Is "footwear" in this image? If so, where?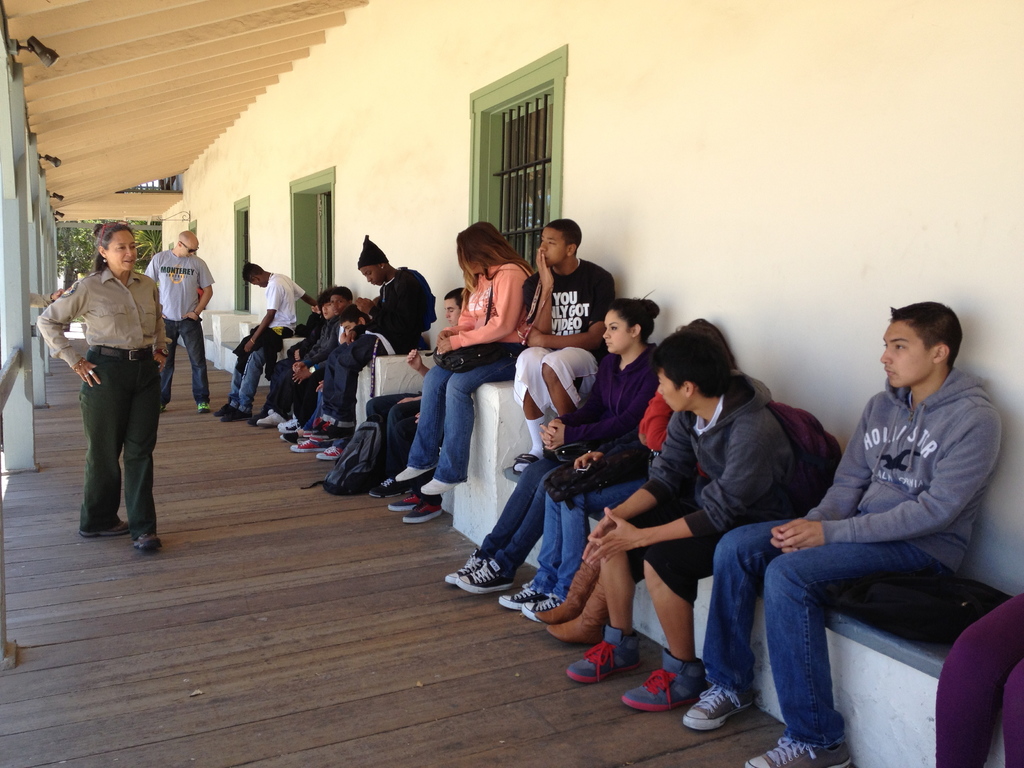
Yes, at bbox(423, 477, 459, 495).
